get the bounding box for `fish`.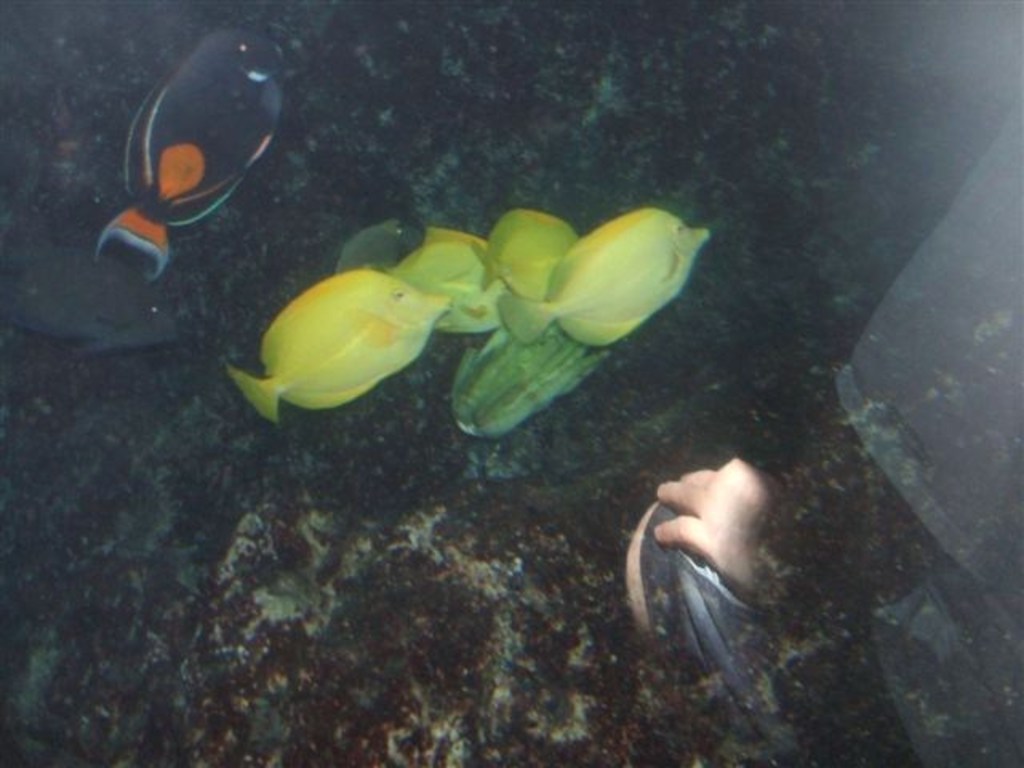
bbox=[398, 227, 514, 331].
